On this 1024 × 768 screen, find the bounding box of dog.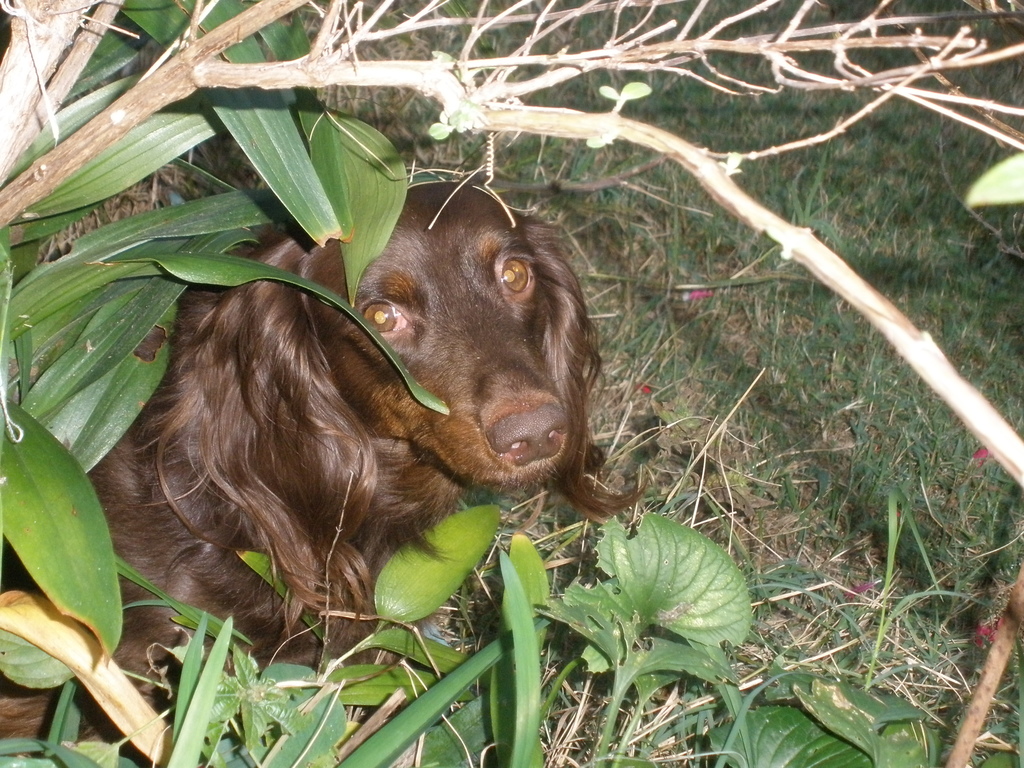
Bounding box: [0, 176, 652, 759].
